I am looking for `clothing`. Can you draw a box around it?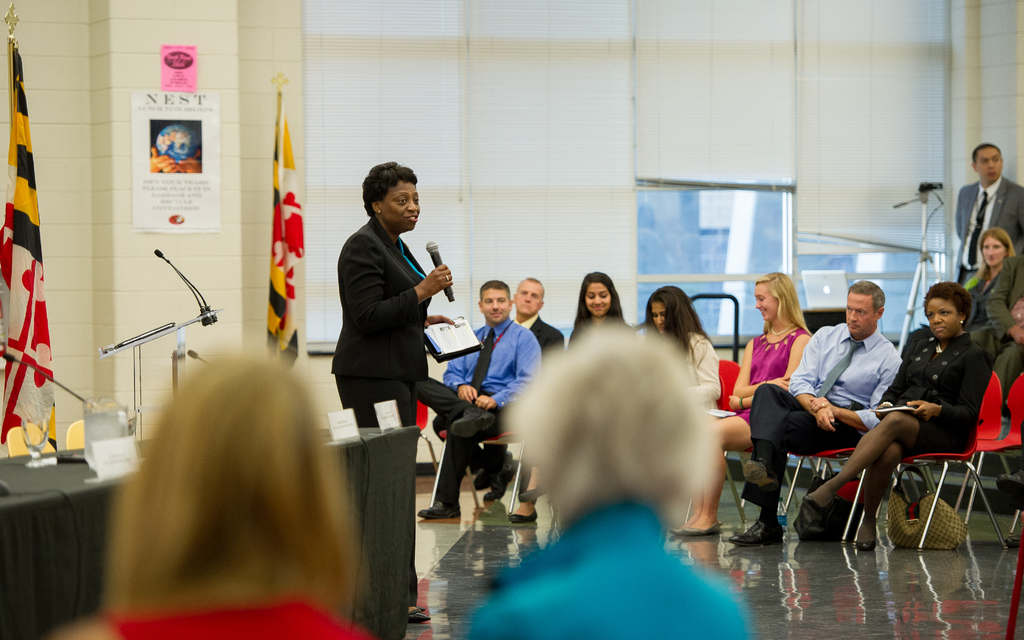
Sure, the bounding box is 509,311,570,368.
